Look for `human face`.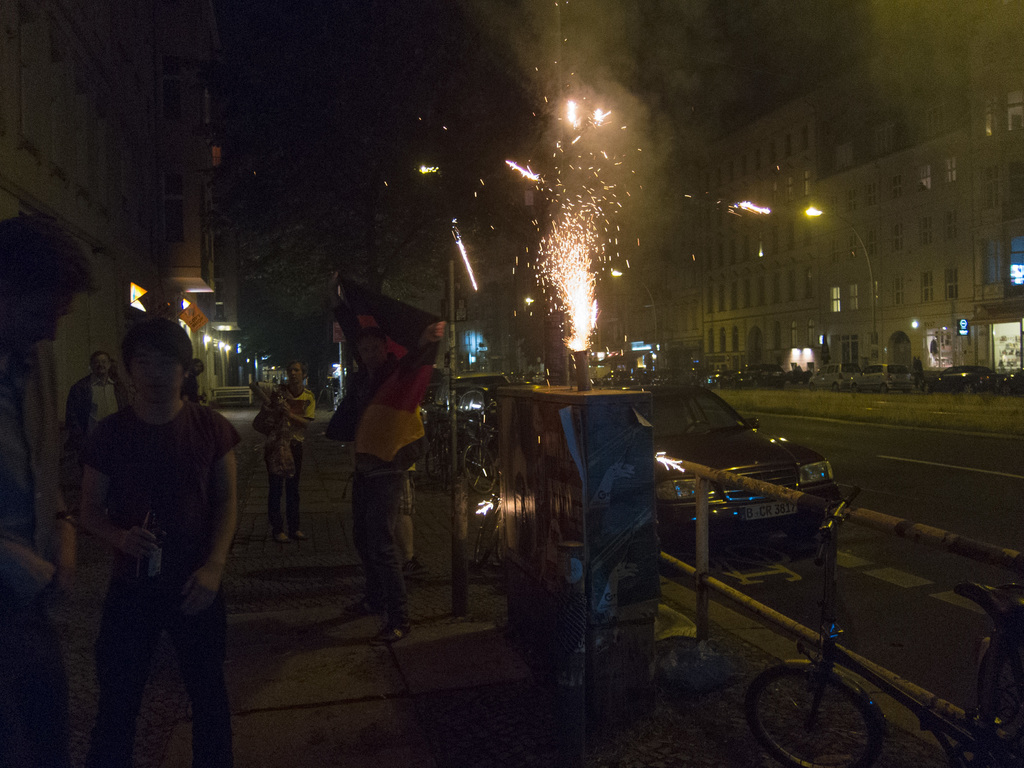
Found: pyautogui.locateOnScreen(0, 287, 84, 356).
